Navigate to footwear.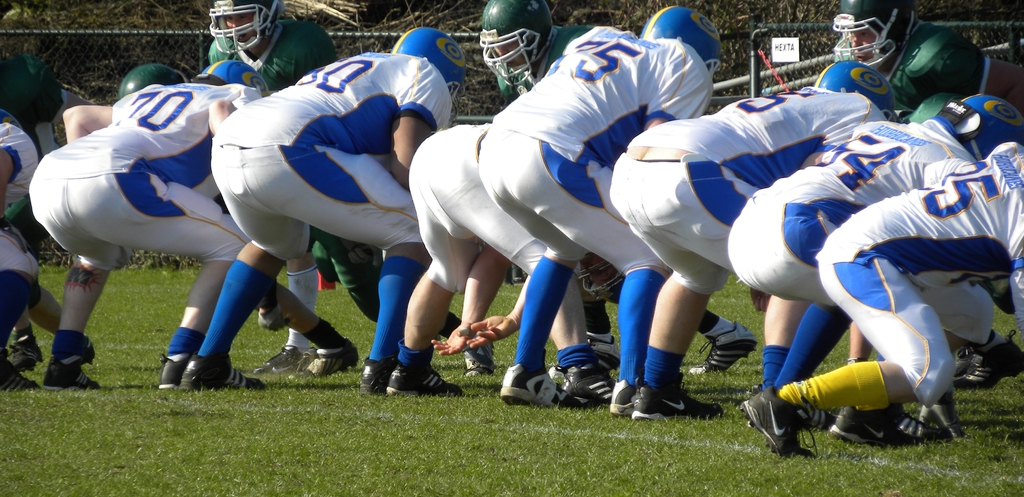
Navigation target: x1=4 y1=367 x2=38 y2=390.
